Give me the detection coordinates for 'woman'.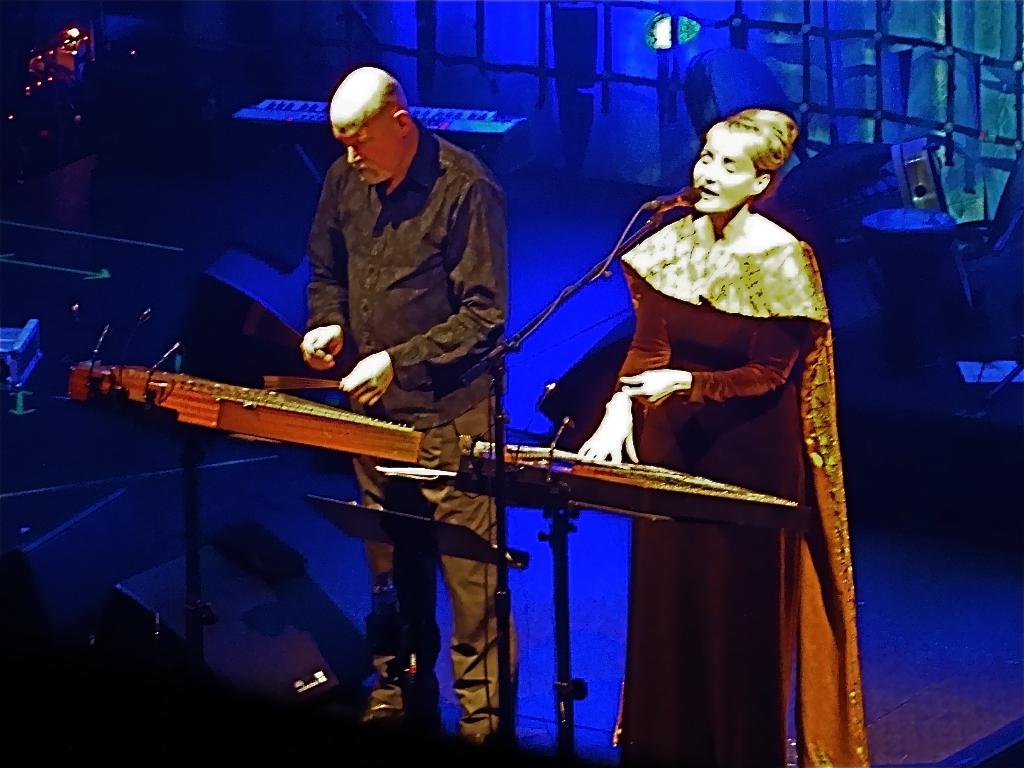
[571, 108, 888, 767].
